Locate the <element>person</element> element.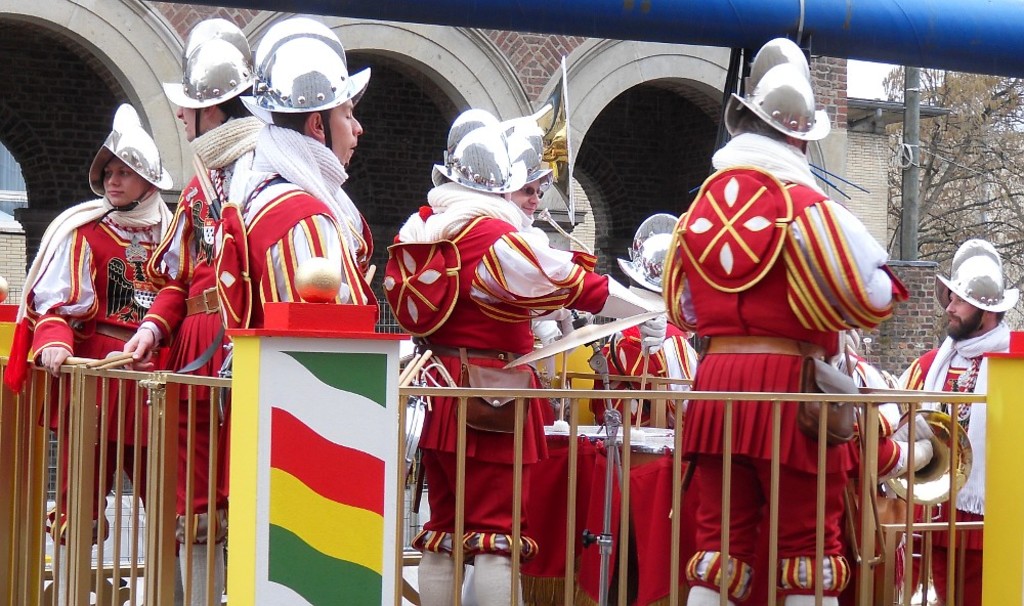
Element bbox: {"left": 833, "top": 330, "right": 932, "bottom": 605}.
